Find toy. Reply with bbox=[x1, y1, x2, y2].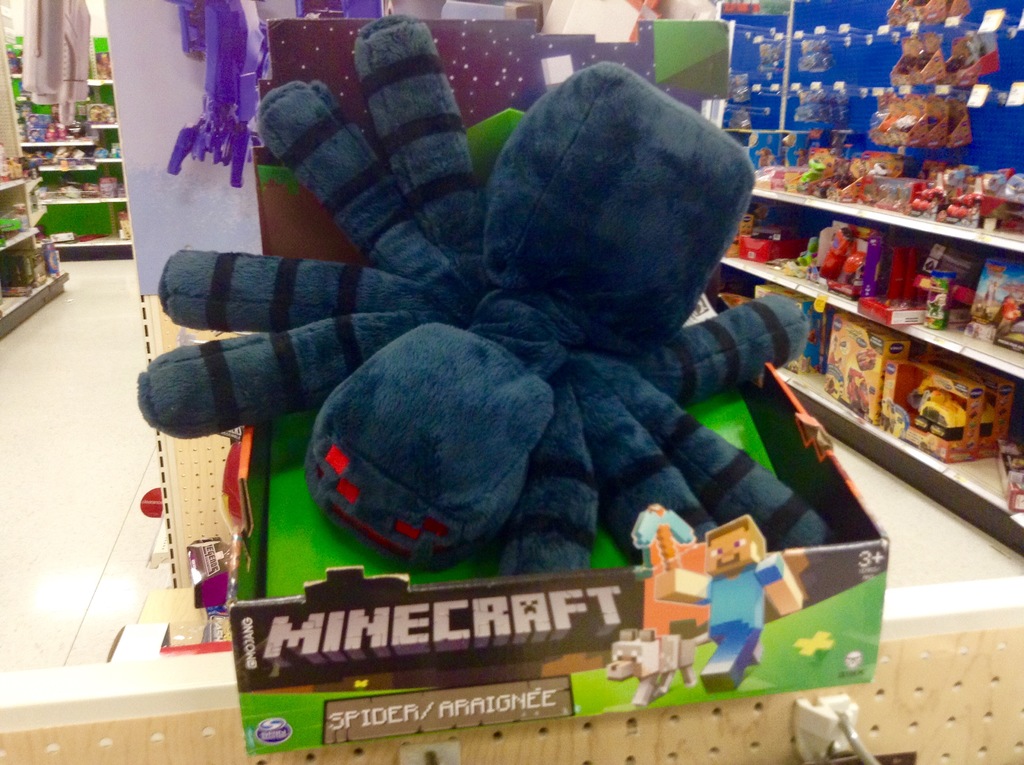
bbox=[136, 19, 828, 579].
